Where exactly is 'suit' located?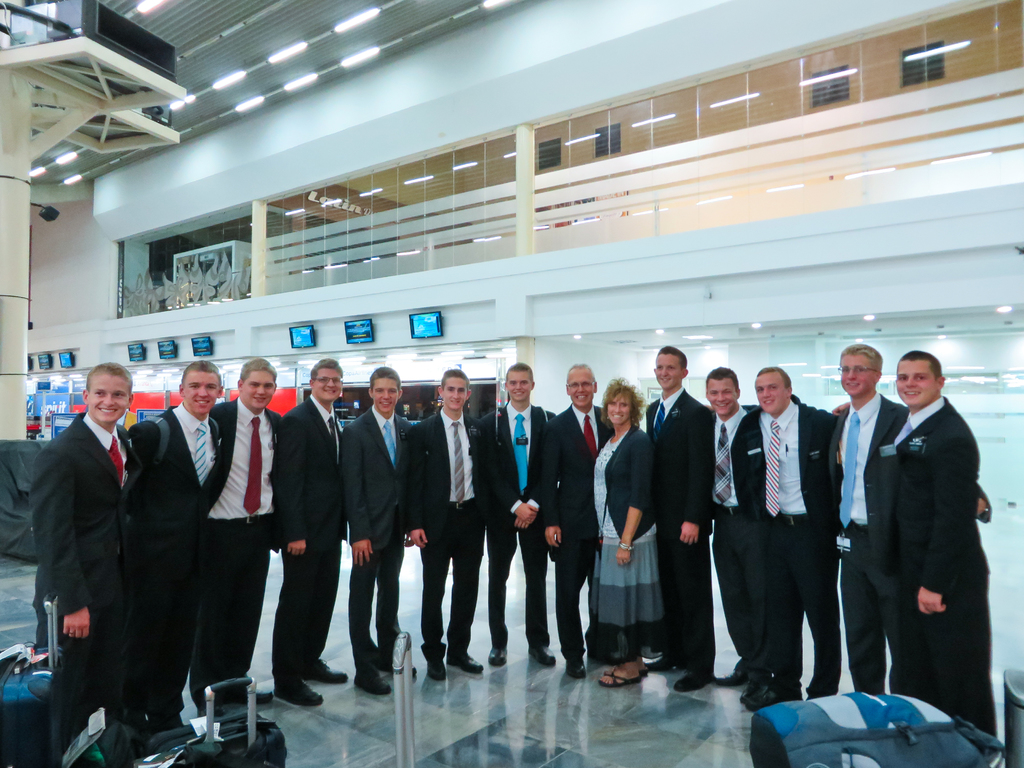
Its bounding box is (left=484, top=400, right=557, bottom=653).
